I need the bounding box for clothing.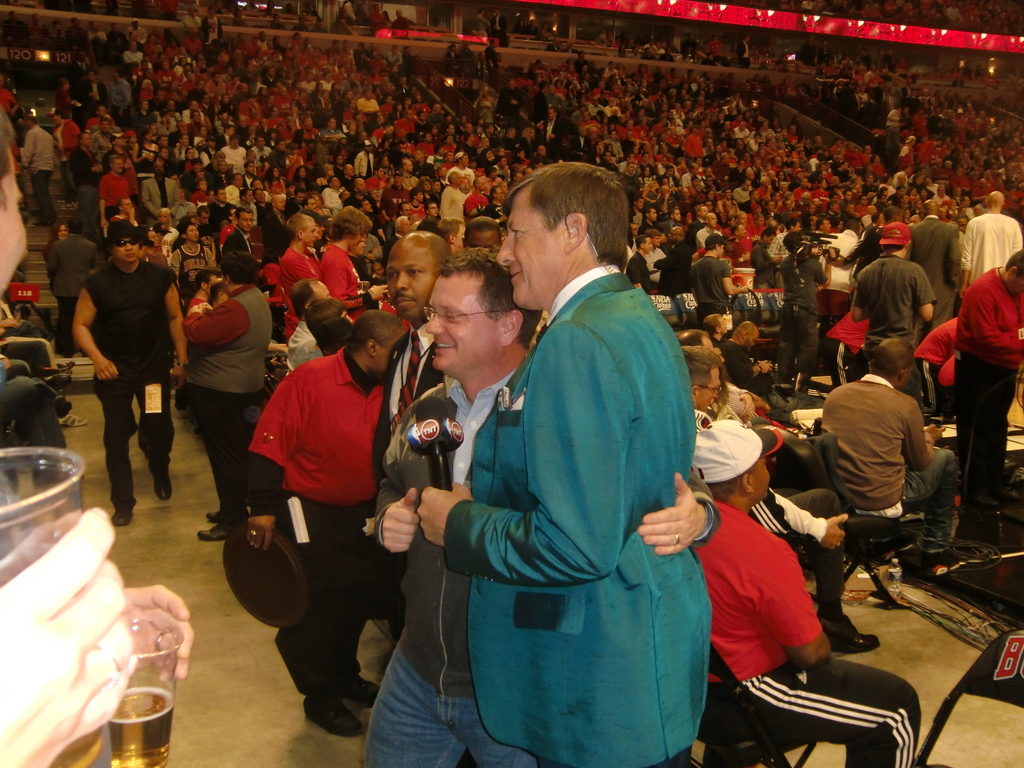
Here it is: <bbox>947, 264, 1023, 497</bbox>.
